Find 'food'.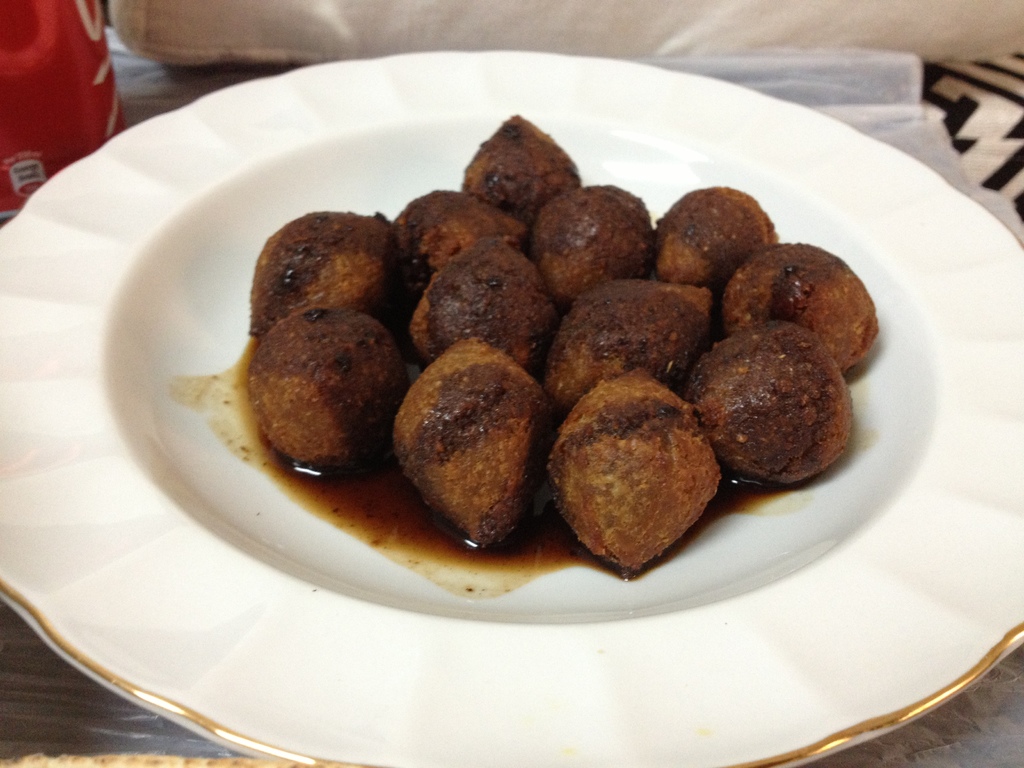
(left=655, top=182, right=781, bottom=289).
